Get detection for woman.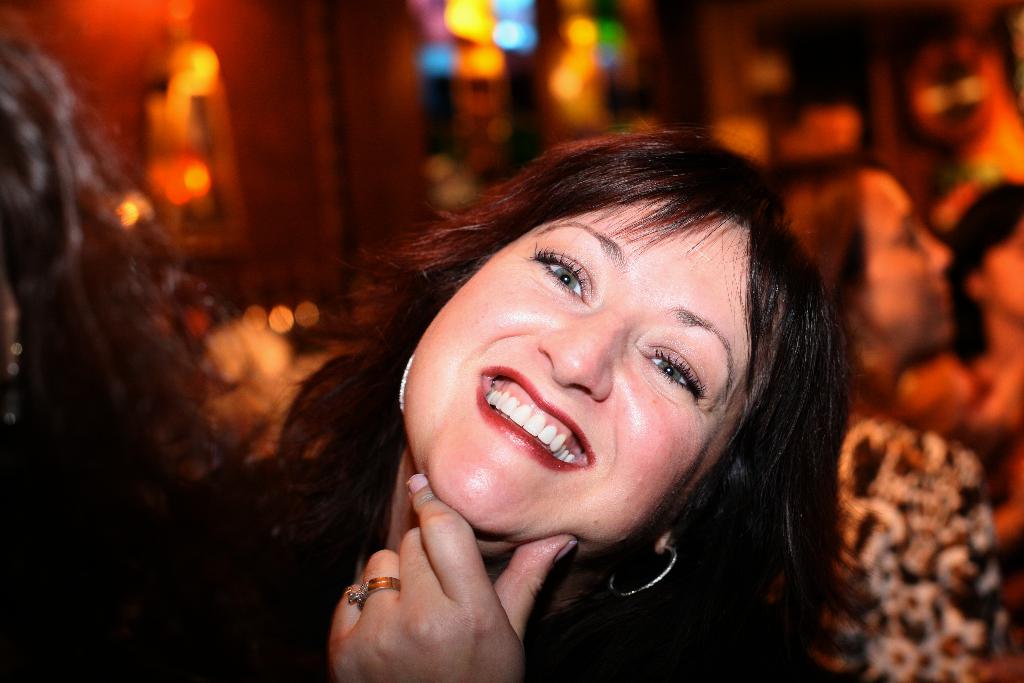
Detection: {"left": 0, "top": 28, "right": 285, "bottom": 682}.
